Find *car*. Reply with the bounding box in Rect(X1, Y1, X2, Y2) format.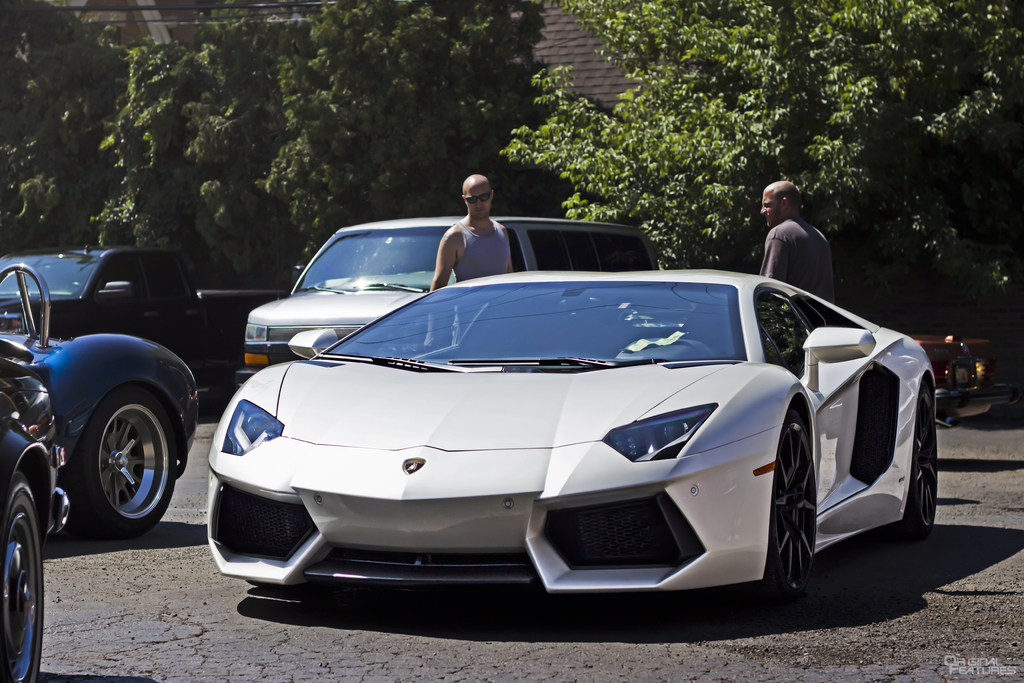
Rect(0, 259, 198, 532).
